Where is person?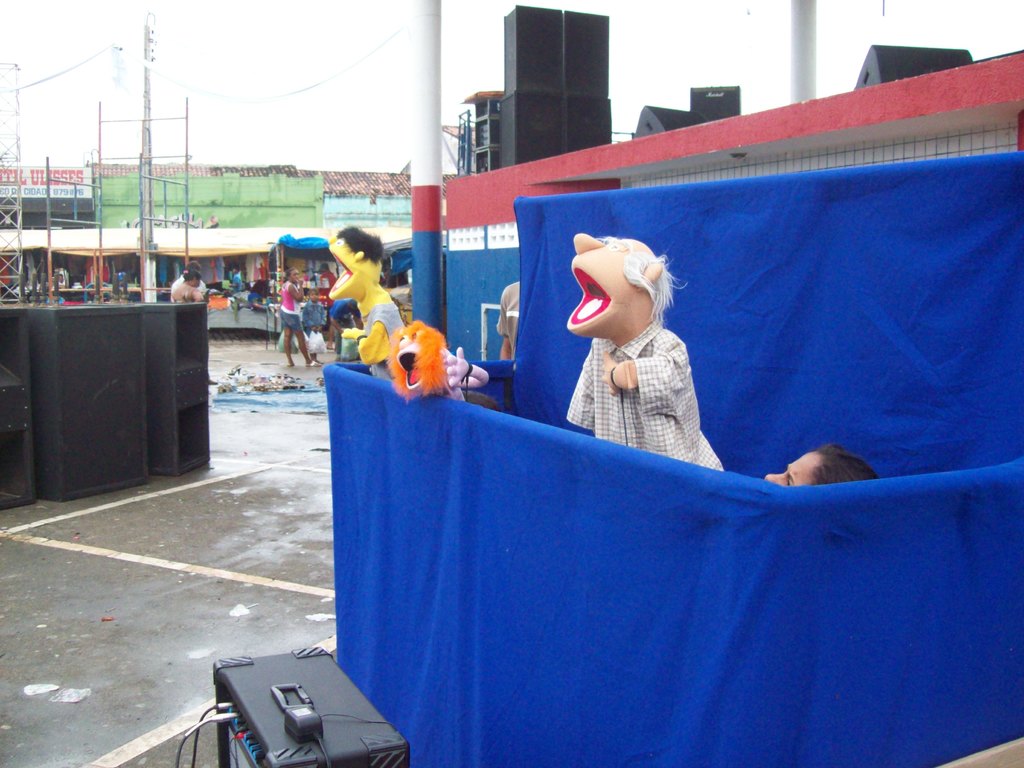
562,207,719,470.
